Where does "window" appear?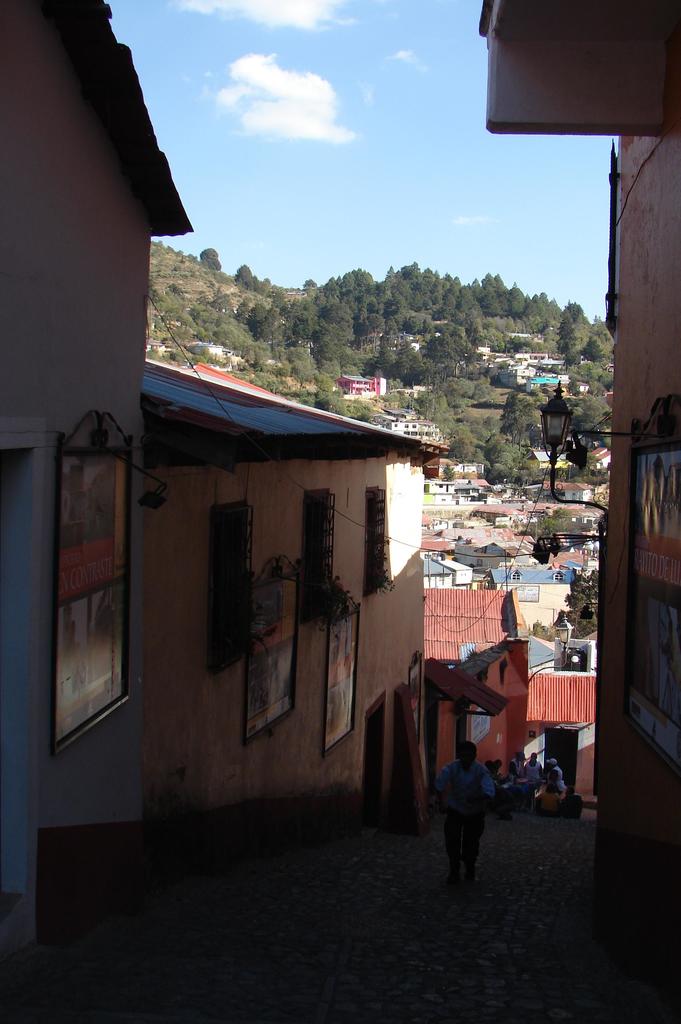
Appears at bbox=(22, 416, 131, 773).
